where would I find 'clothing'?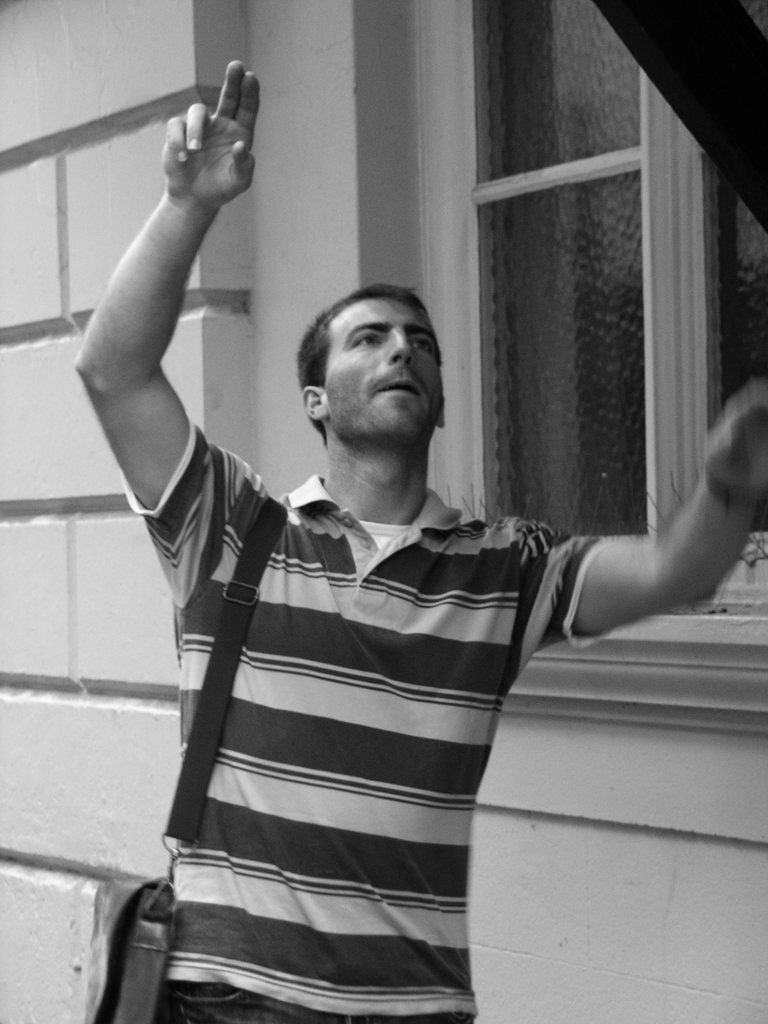
At box(85, 409, 618, 986).
